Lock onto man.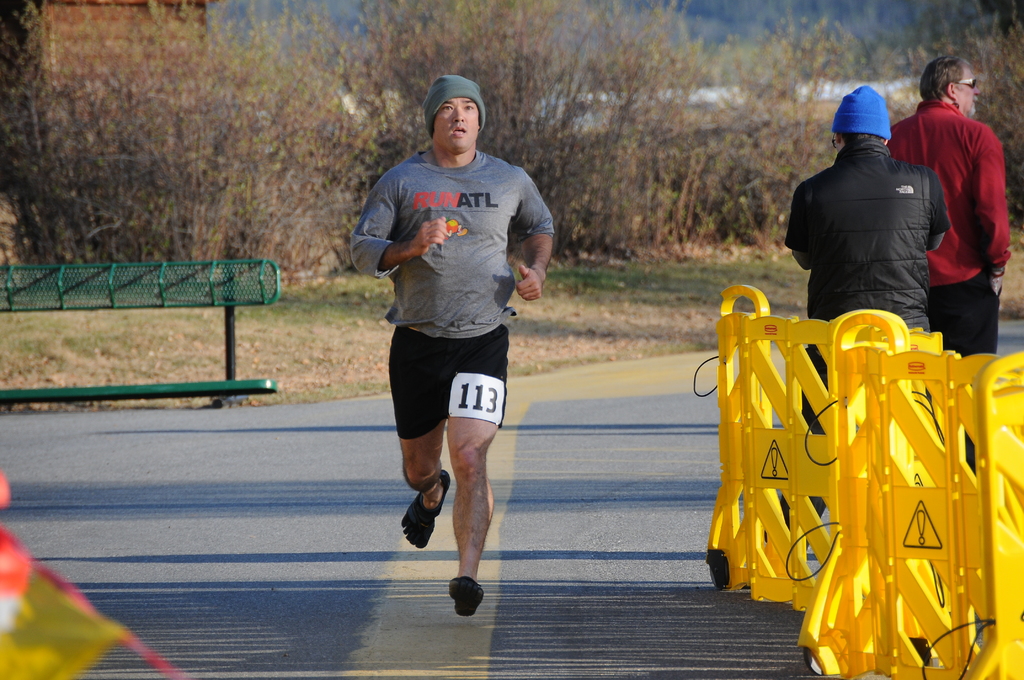
Locked: locate(750, 86, 963, 559).
